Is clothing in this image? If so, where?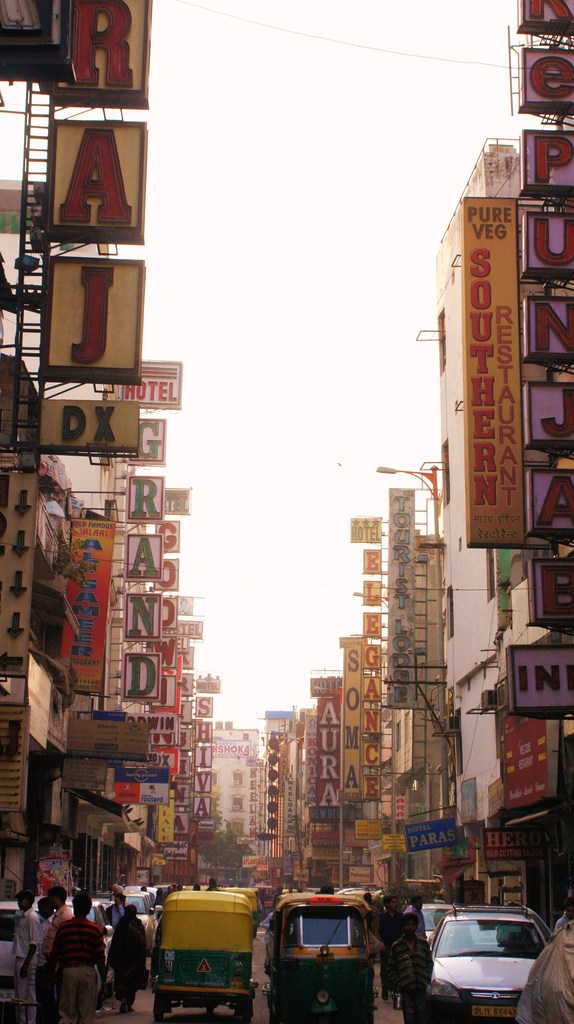
Yes, at [left=103, top=913, right=149, bottom=1006].
